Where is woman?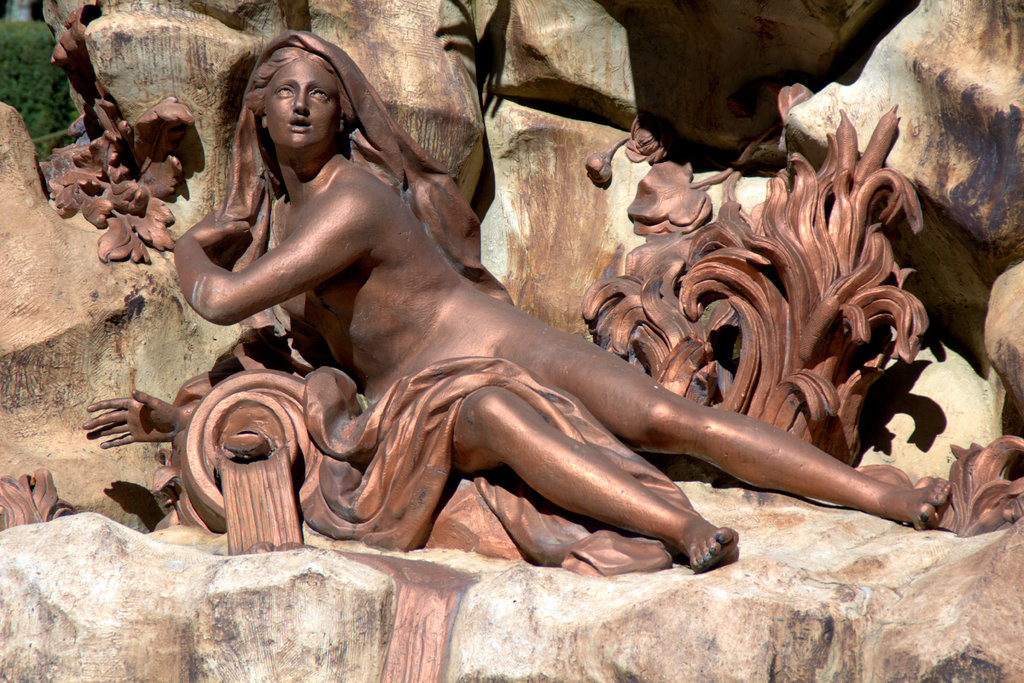
172/18/879/579.
